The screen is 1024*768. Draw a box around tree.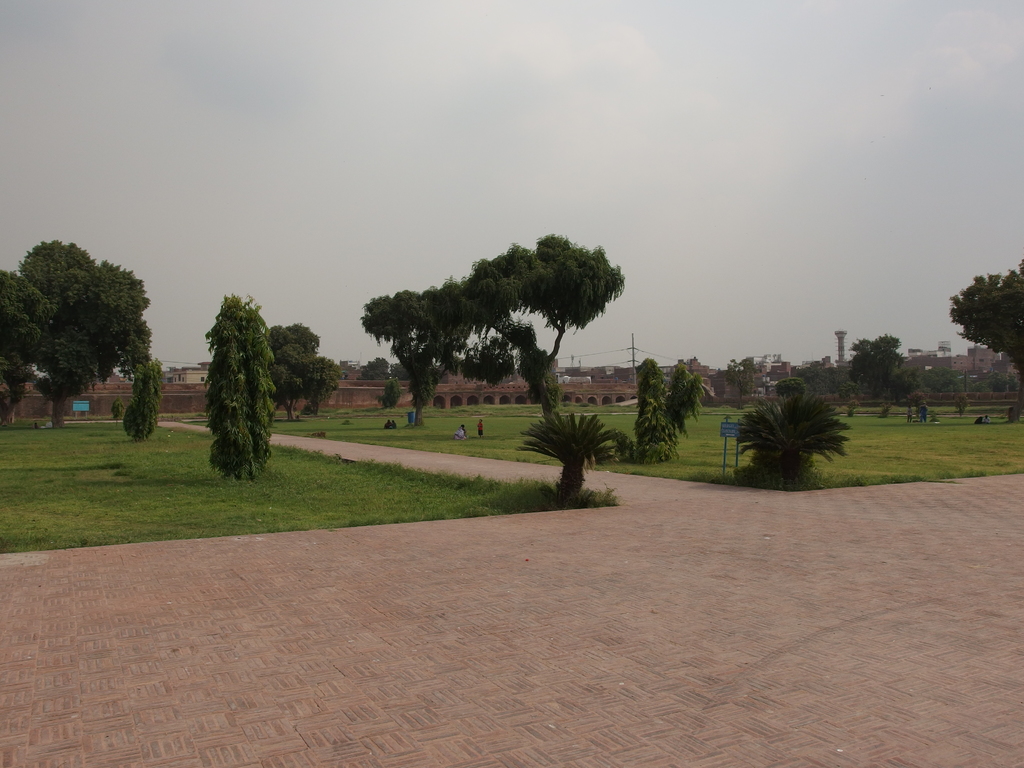
<bbox>632, 352, 708, 465</bbox>.
